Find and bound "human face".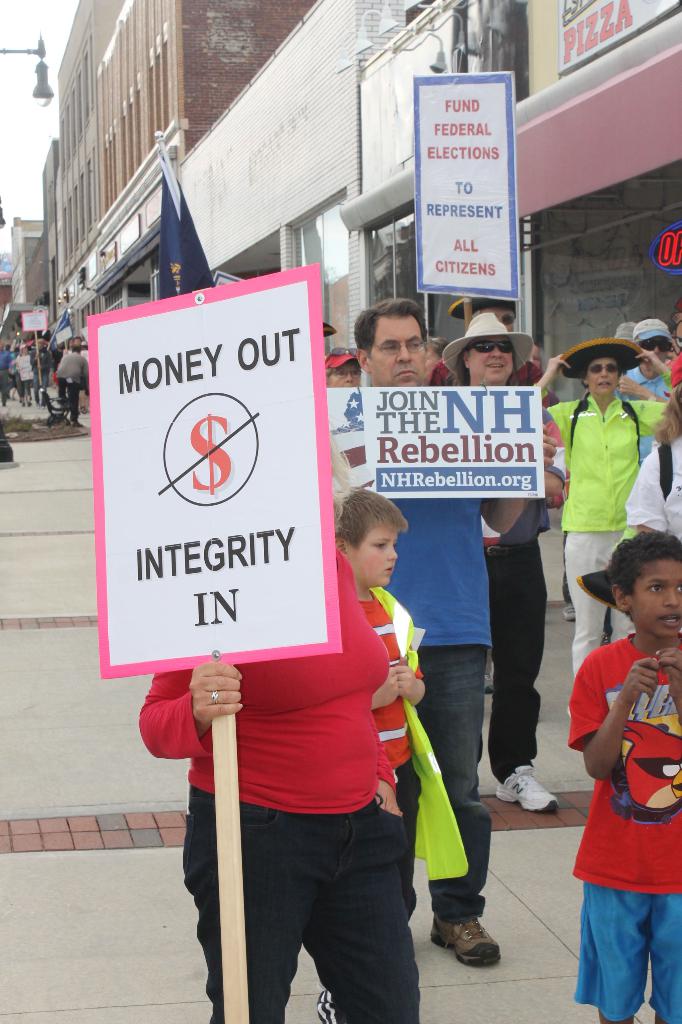
Bound: Rect(633, 559, 681, 636).
